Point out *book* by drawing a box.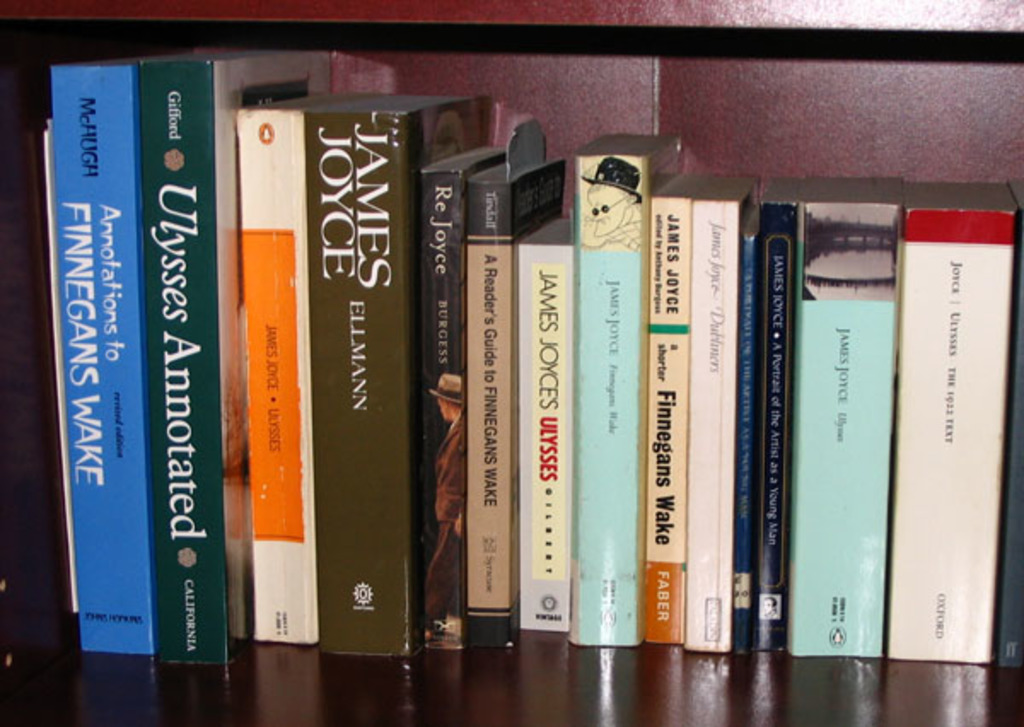
box=[299, 94, 493, 650].
